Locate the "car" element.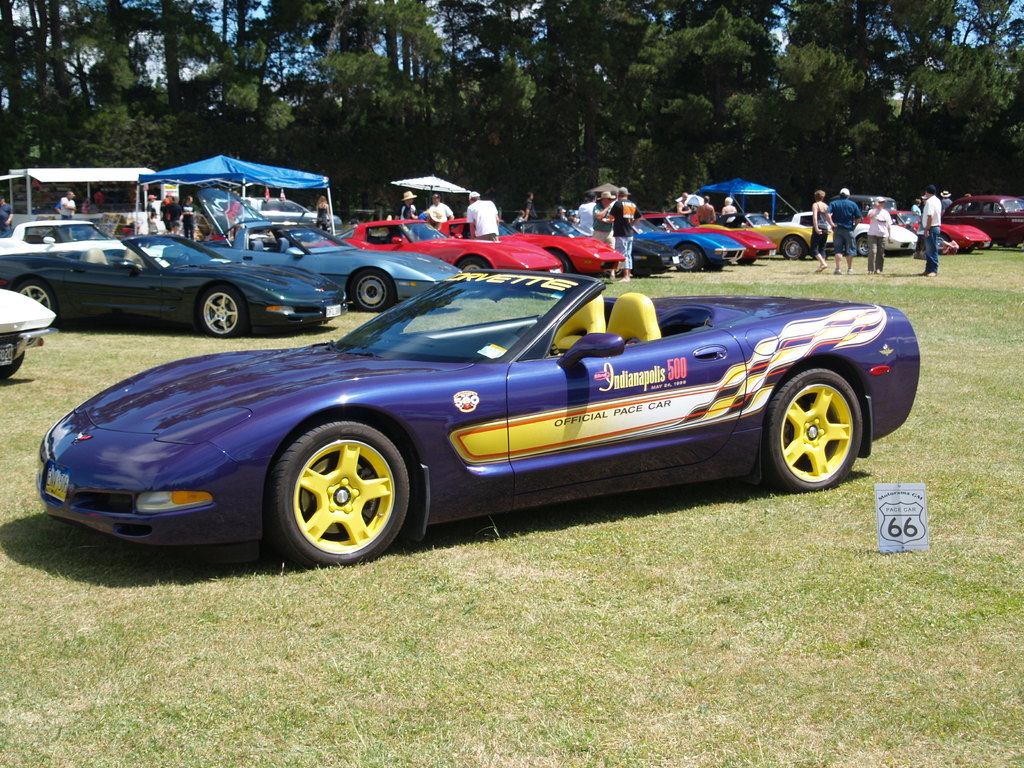
Element bbox: 663, 216, 773, 262.
